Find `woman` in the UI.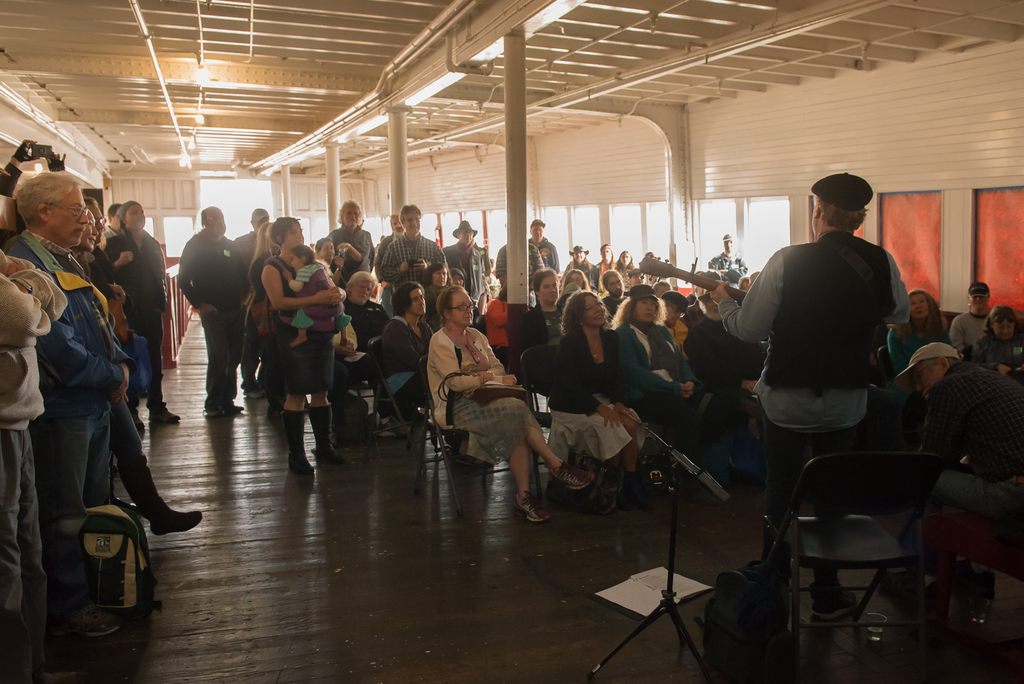
UI element at bbox=(616, 286, 700, 437).
